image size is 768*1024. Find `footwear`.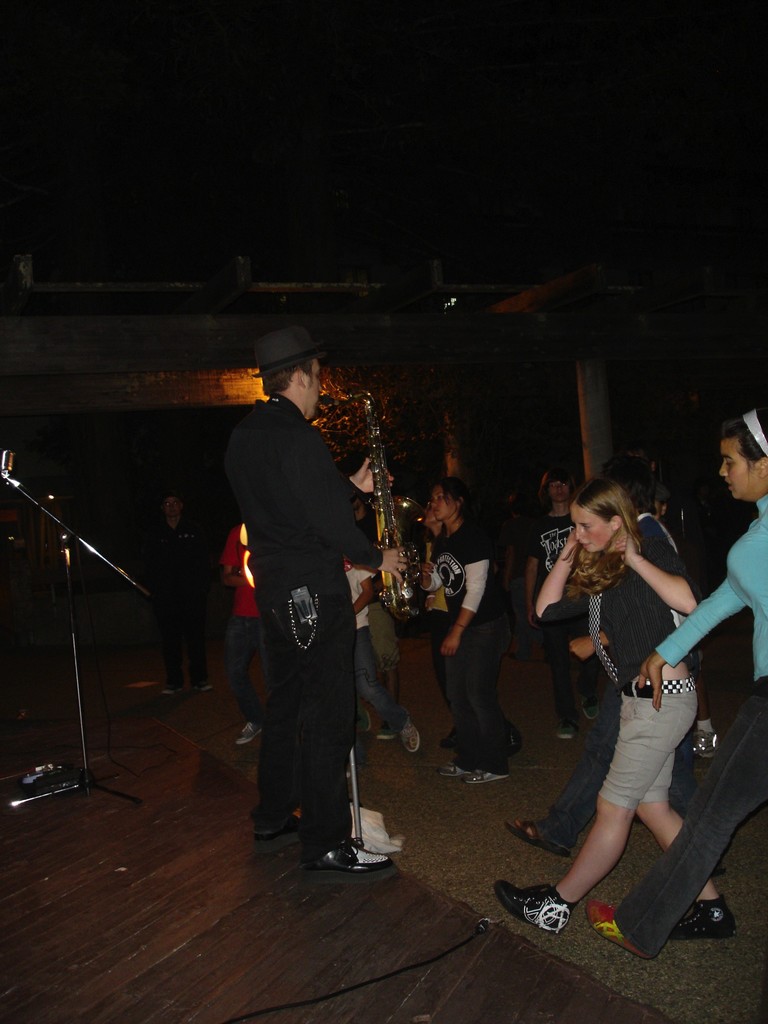
detection(373, 720, 396, 739).
